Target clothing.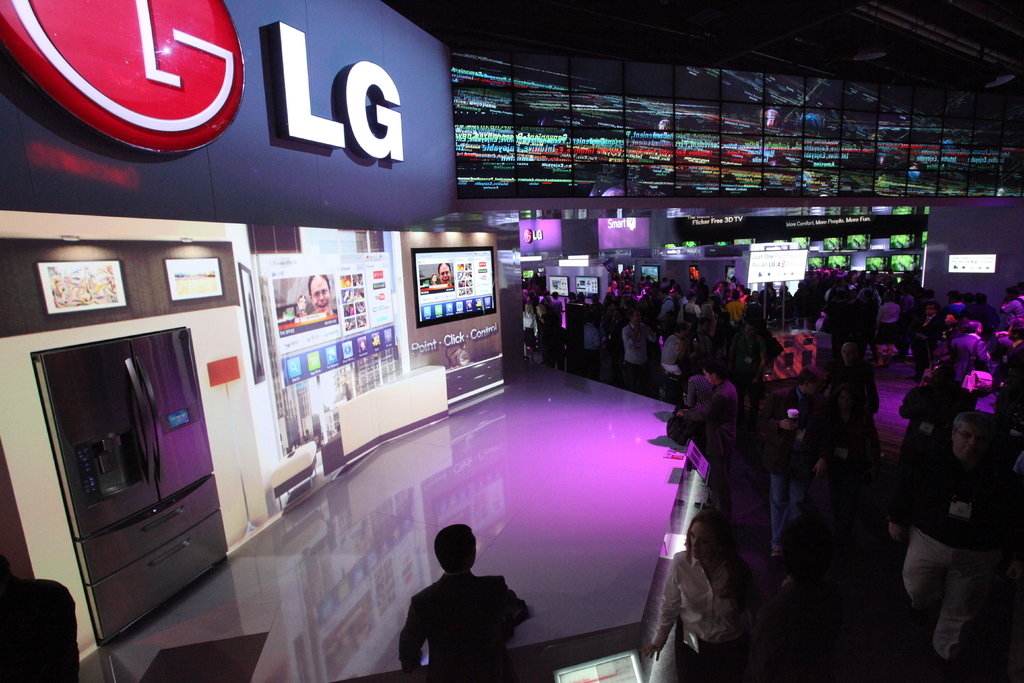
Target region: <box>412,576,522,676</box>.
